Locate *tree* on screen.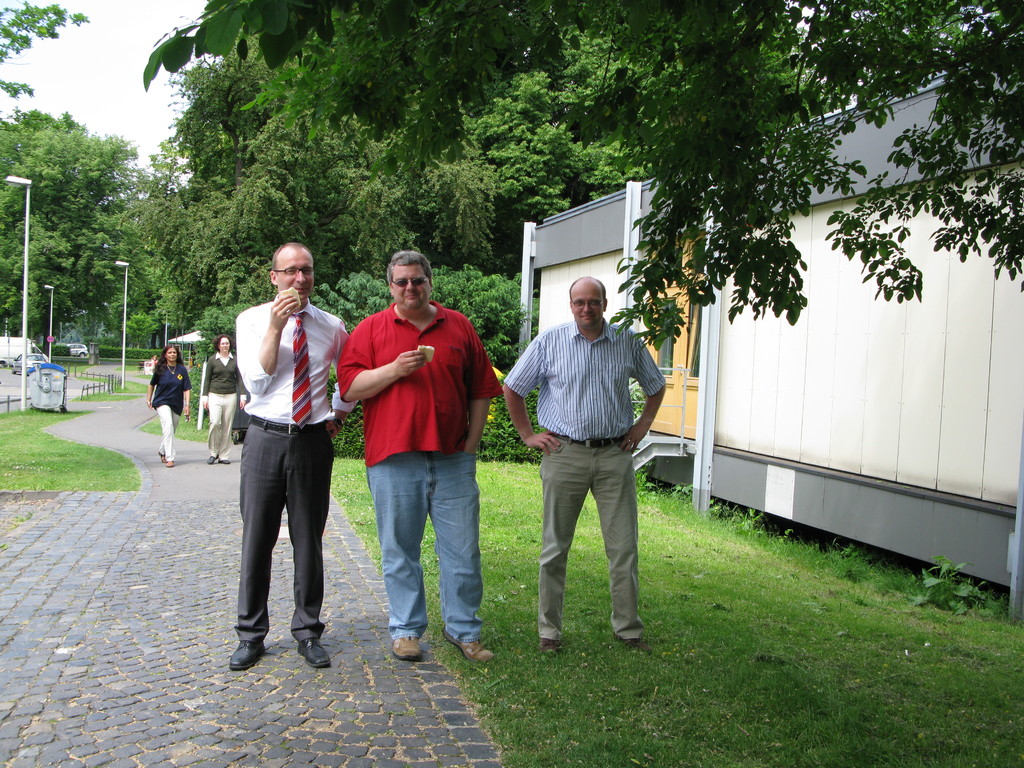
On screen at left=15, top=108, right=130, bottom=379.
